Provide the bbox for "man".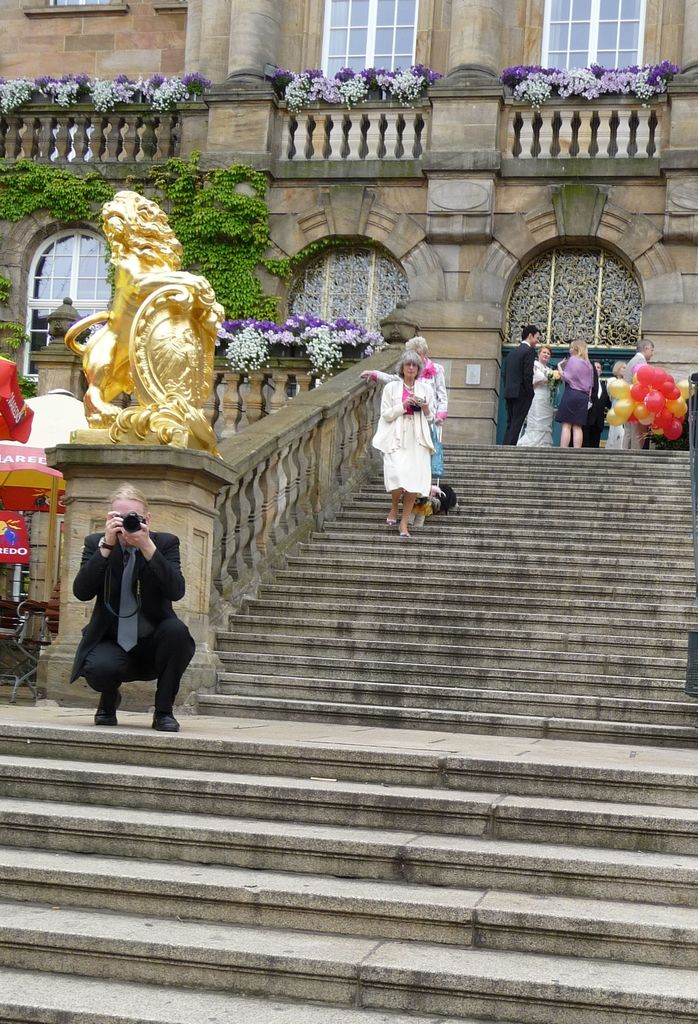
rect(501, 326, 546, 442).
